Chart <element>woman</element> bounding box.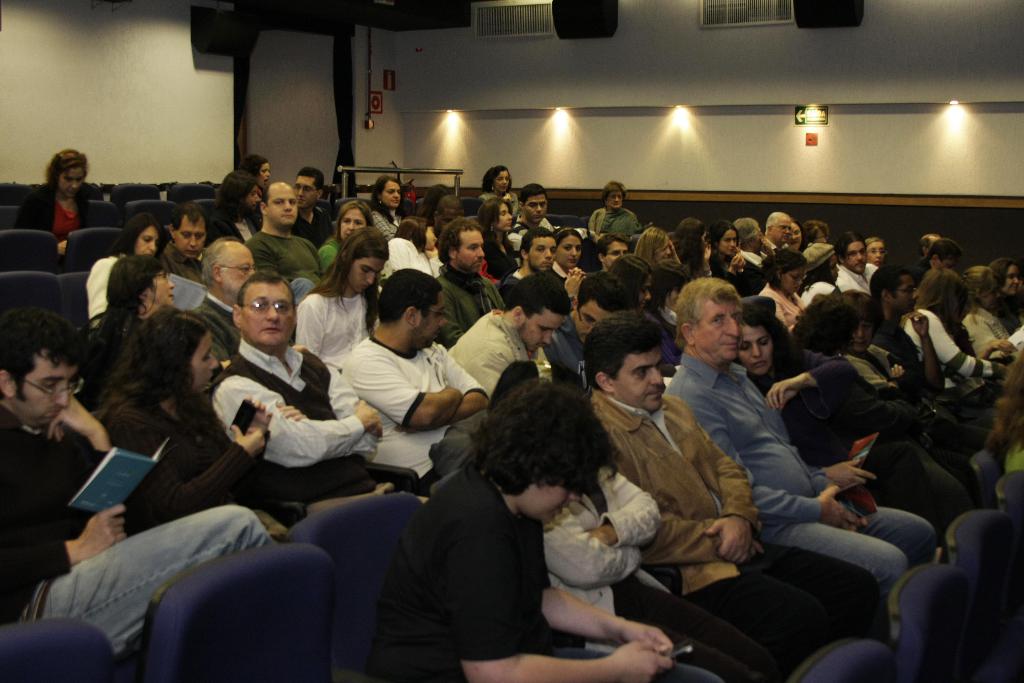
Charted: <box>915,264,983,360</box>.
